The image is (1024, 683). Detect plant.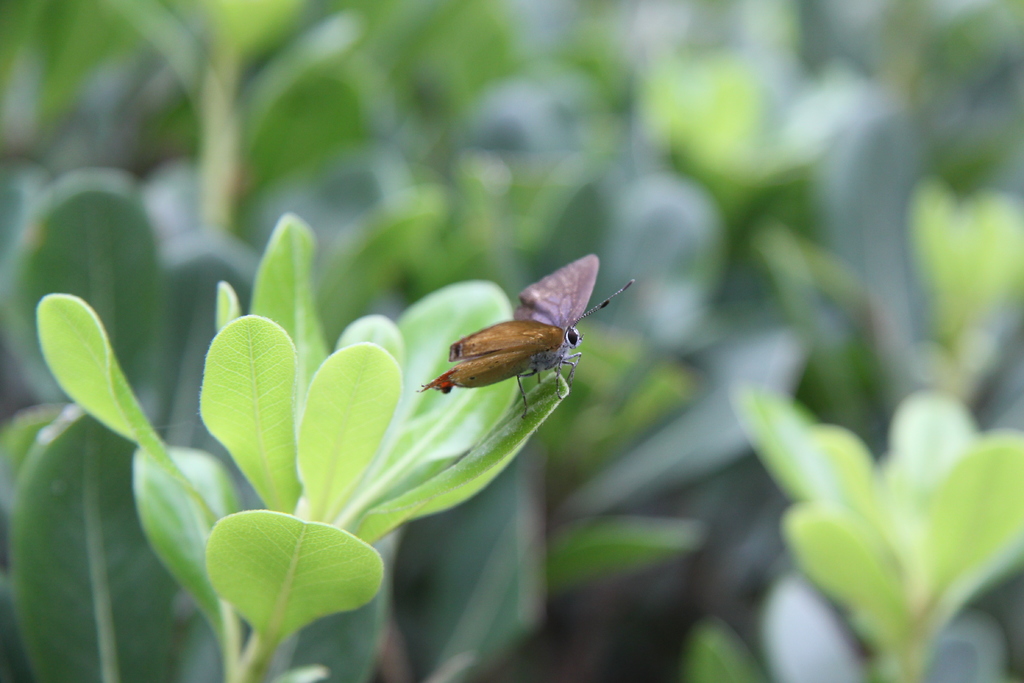
Detection: Rect(723, 297, 1023, 670).
